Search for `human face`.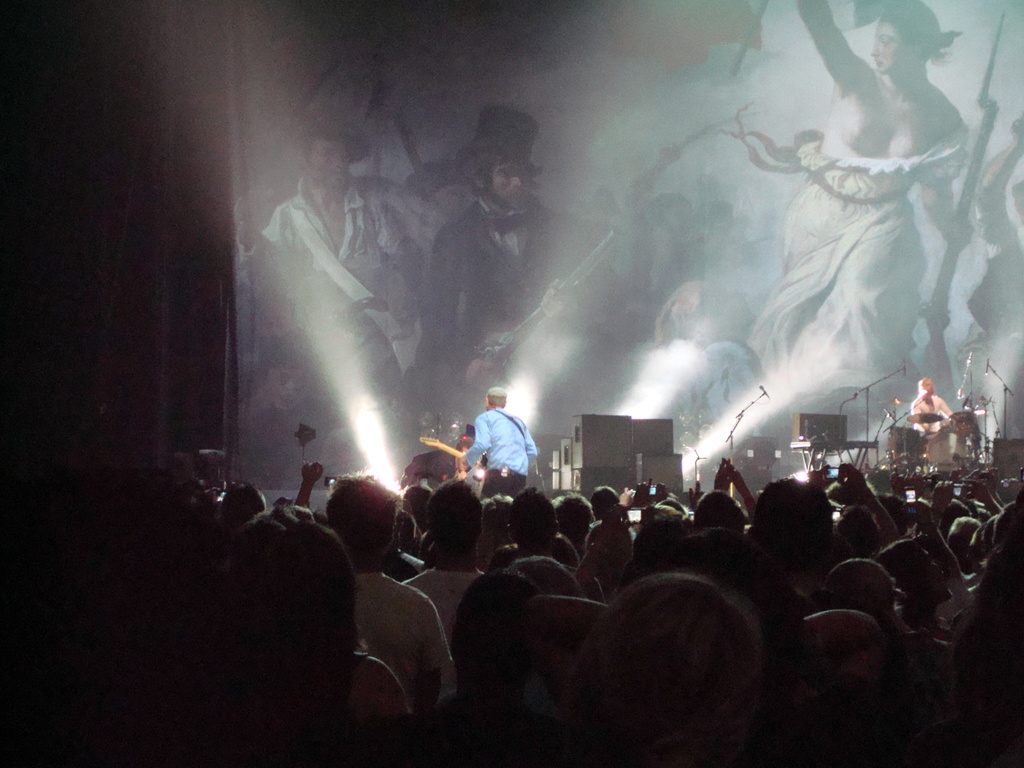
Found at (x1=304, y1=139, x2=348, y2=182).
